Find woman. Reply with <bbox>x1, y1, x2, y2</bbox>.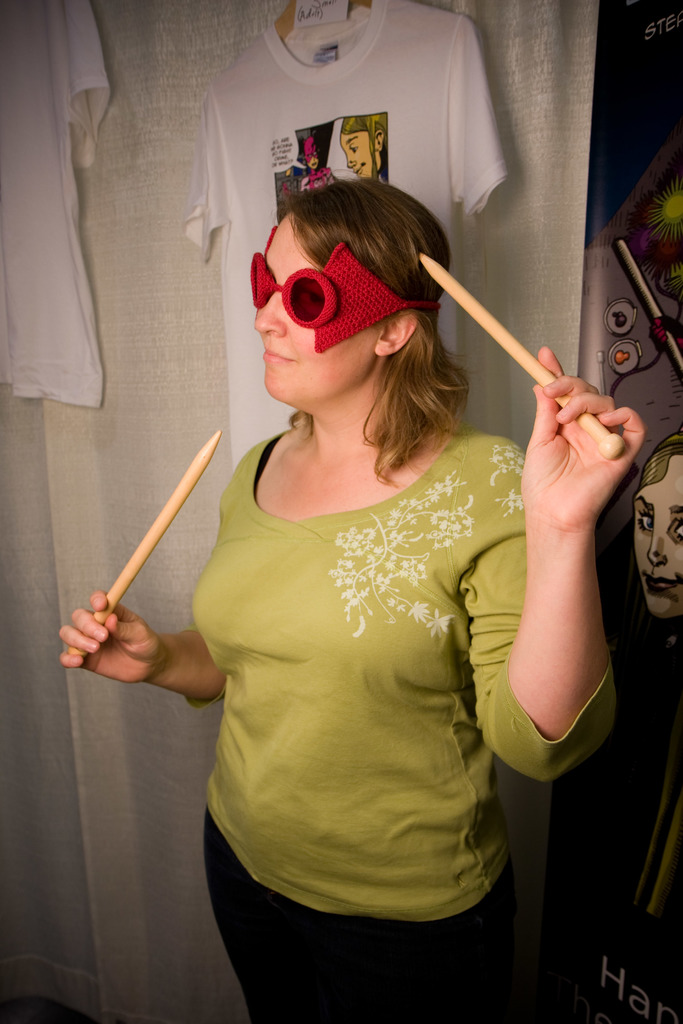
<bbox>58, 173, 645, 1023</bbox>.
